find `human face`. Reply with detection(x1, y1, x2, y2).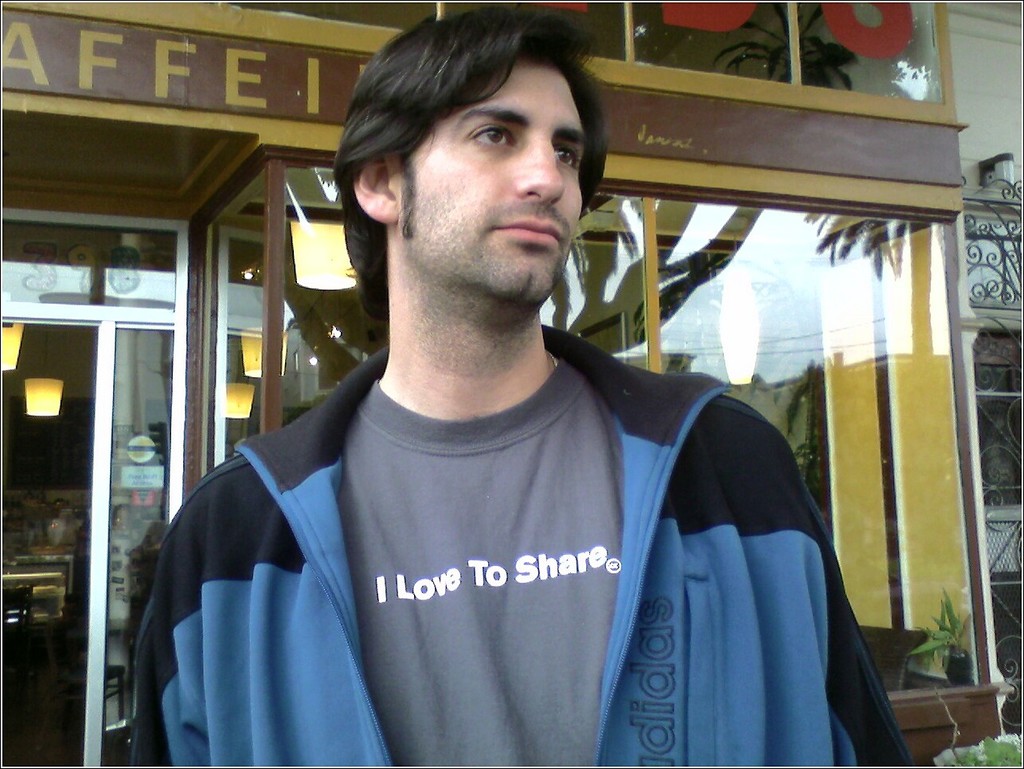
detection(399, 61, 591, 308).
